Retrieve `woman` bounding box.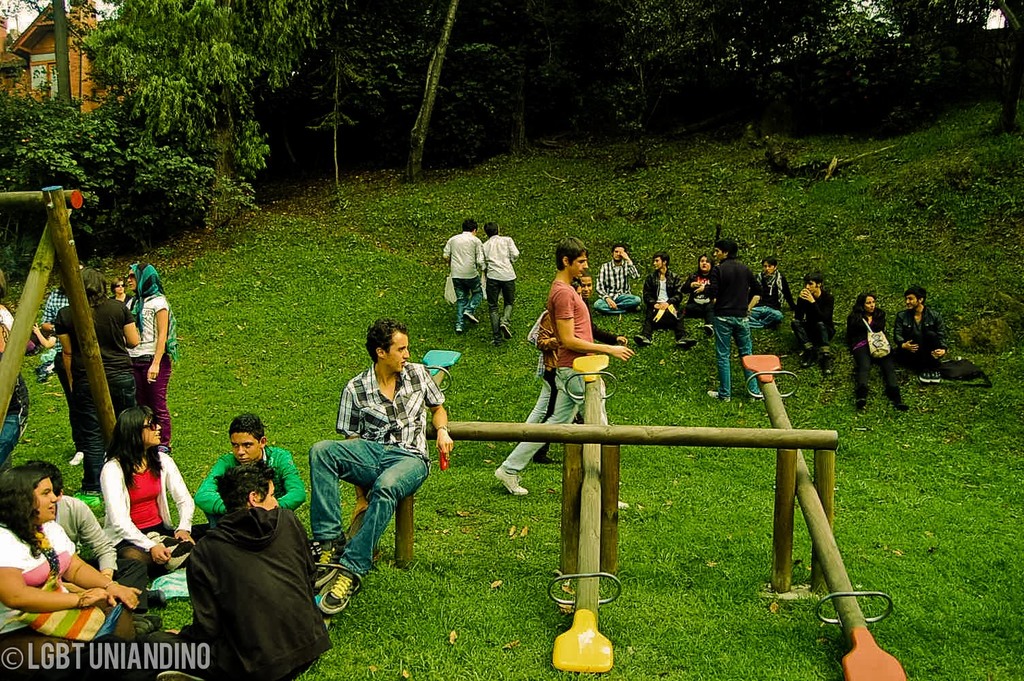
Bounding box: (x1=6, y1=462, x2=113, y2=648).
